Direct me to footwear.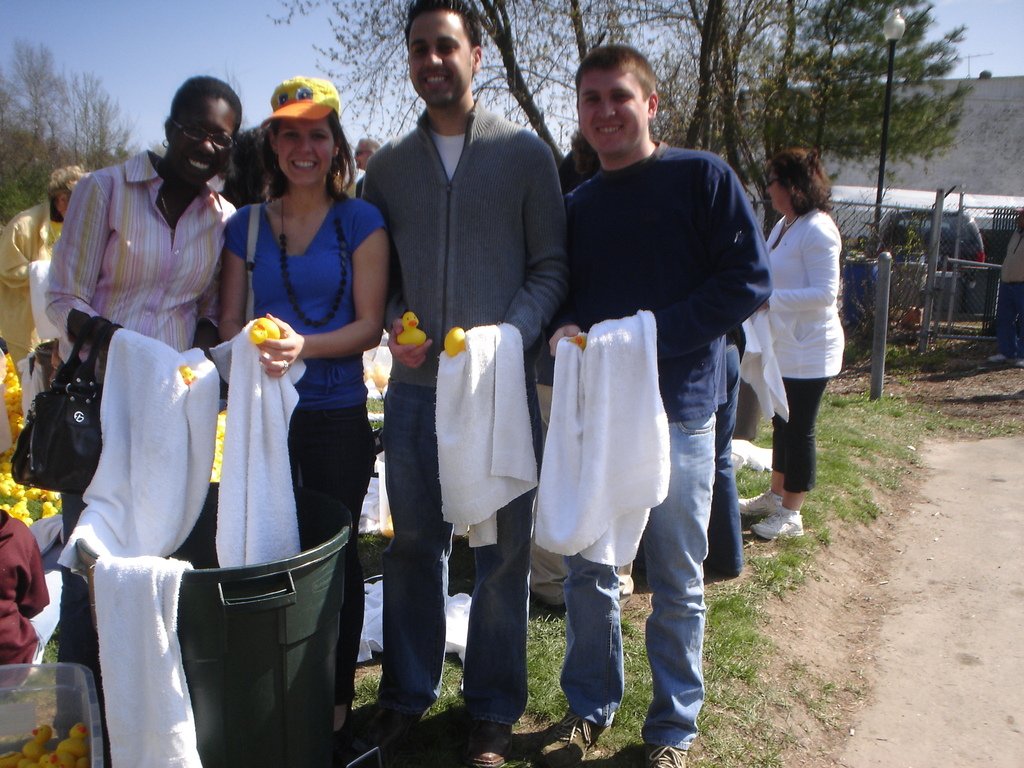
Direction: BBox(536, 708, 613, 766).
